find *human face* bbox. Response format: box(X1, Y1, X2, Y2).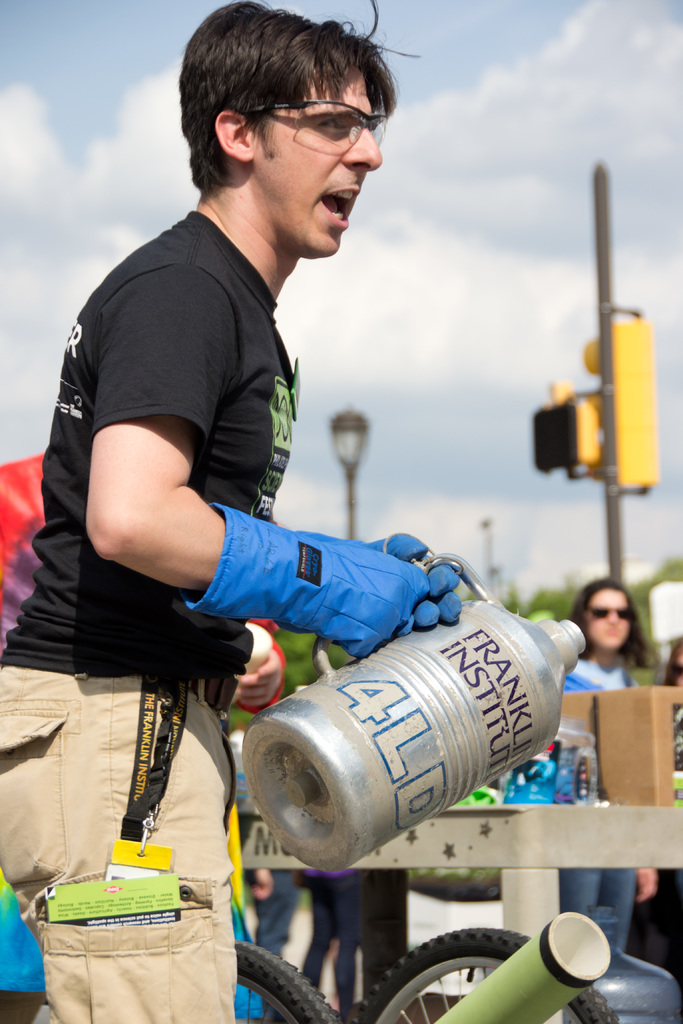
box(249, 59, 383, 257).
